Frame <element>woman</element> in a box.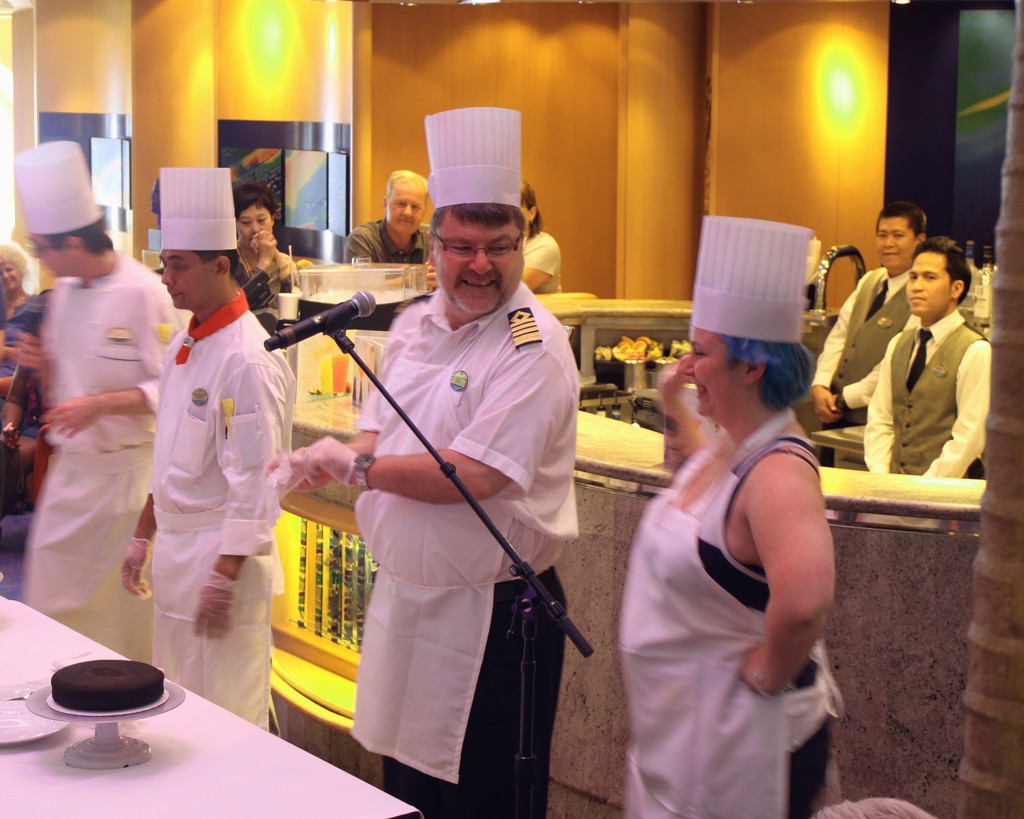
bbox=[0, 240, 44, 418].
